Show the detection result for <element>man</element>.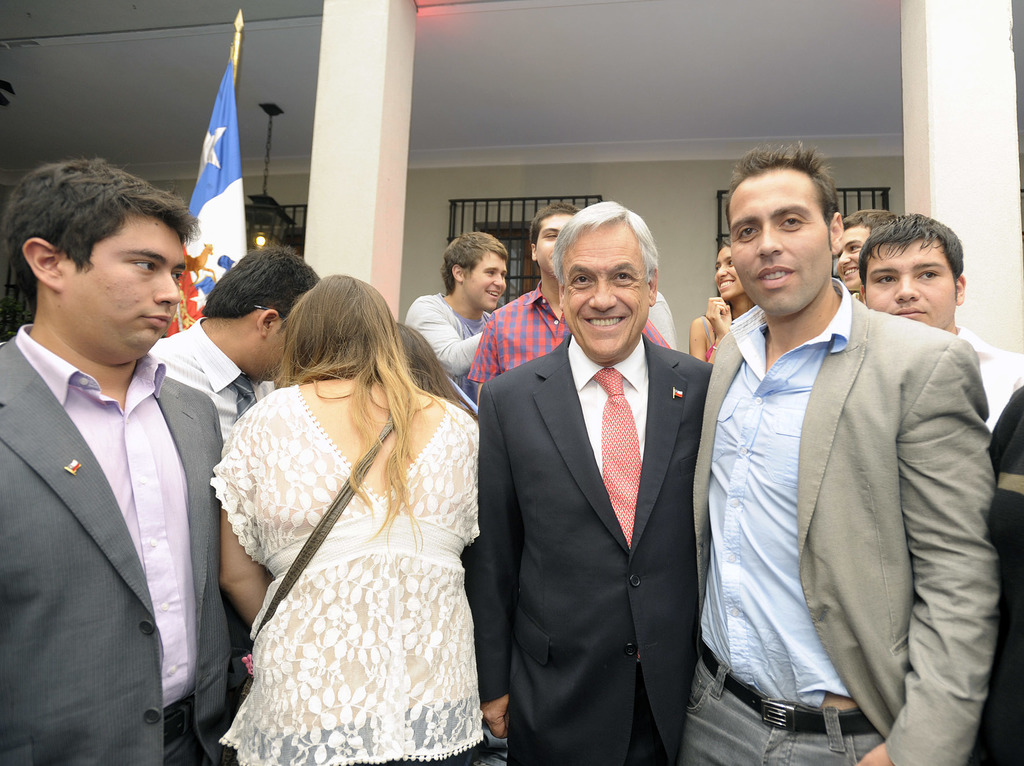
412,228,508,393.
